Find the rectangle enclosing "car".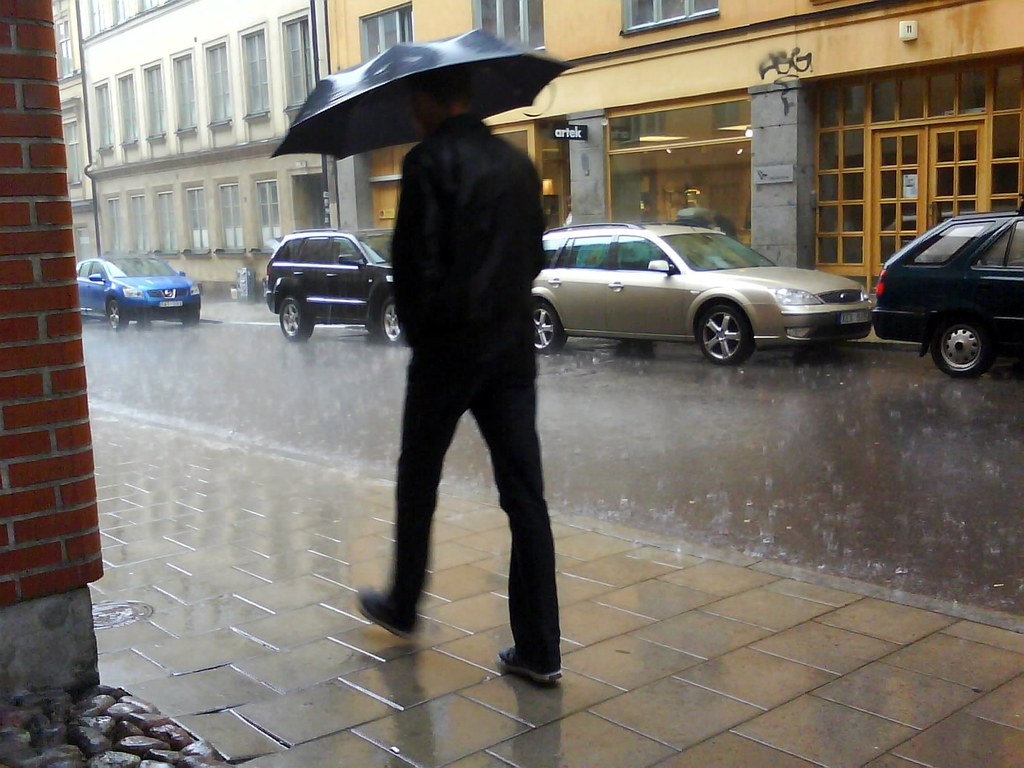
872, 209, 1023, 377.
